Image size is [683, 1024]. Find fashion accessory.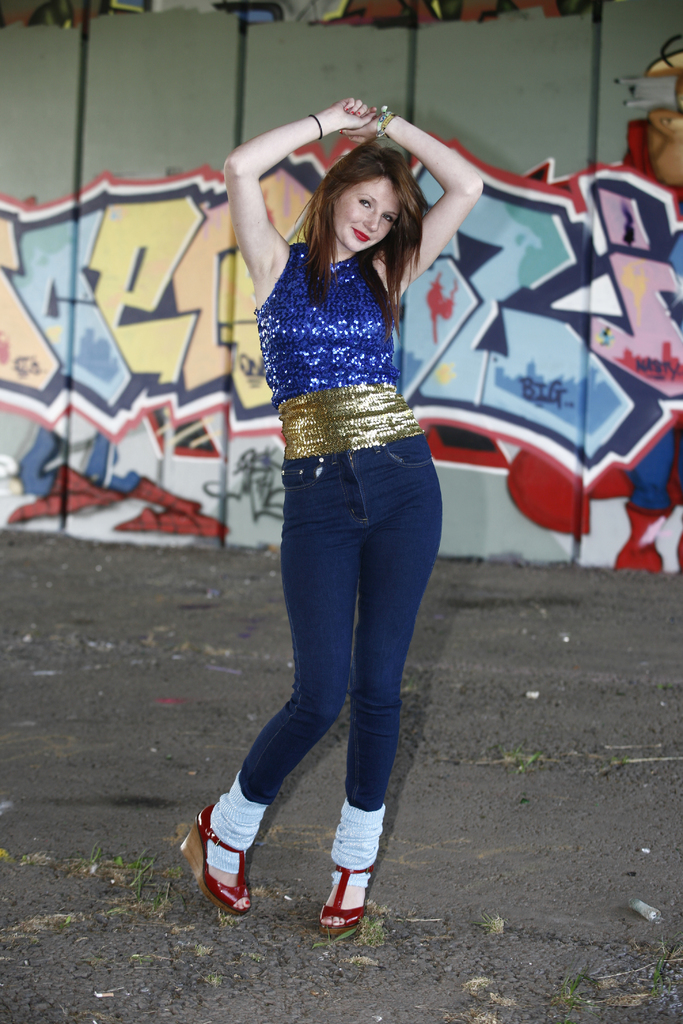
x1=378 y1=102 x2=399 y2=135.
